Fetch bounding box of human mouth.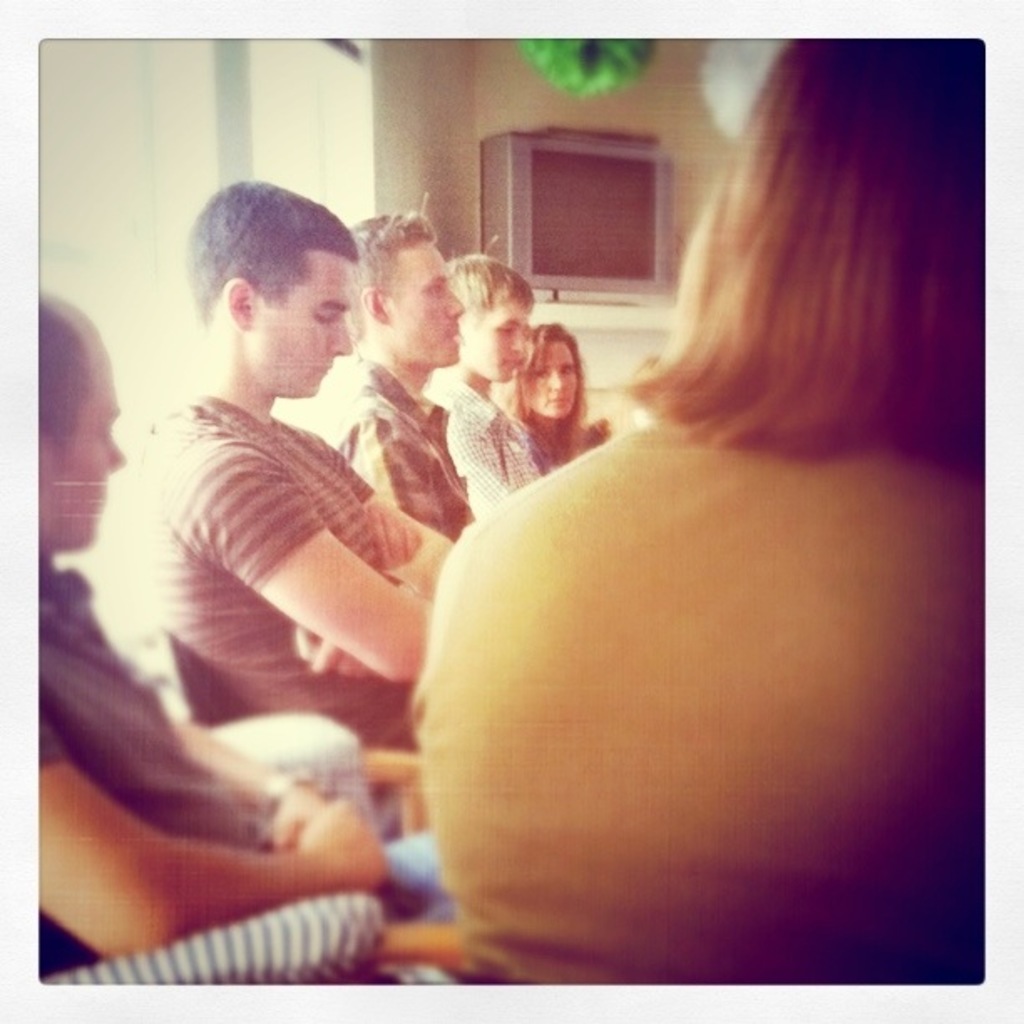
Bbox: box(445, 321, 458, 345).
